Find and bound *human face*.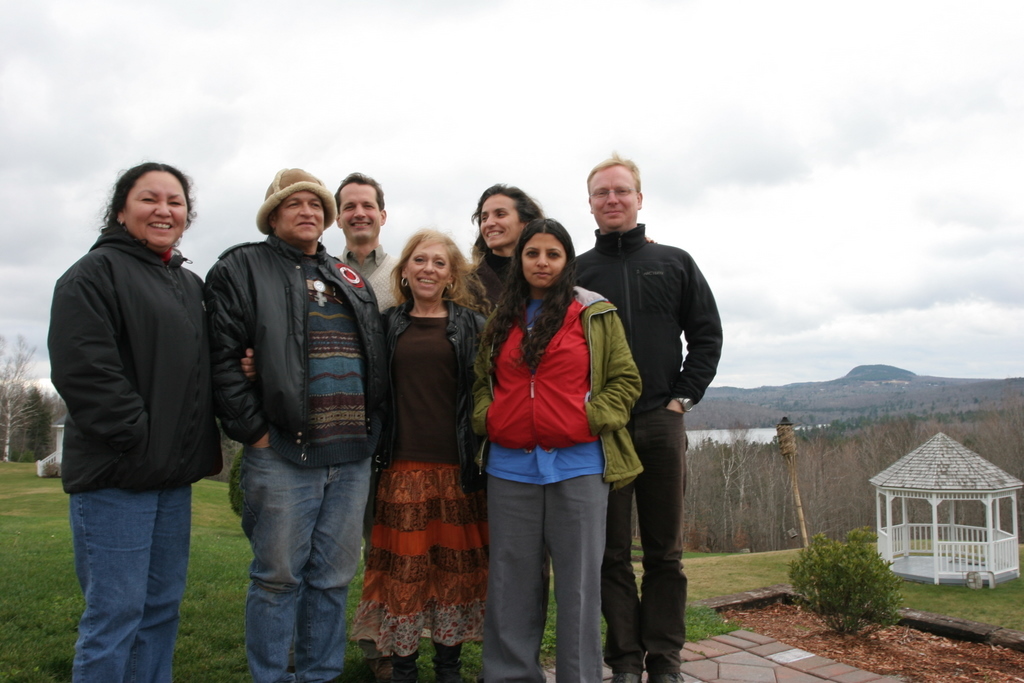
Bound: l=275, t=191, r=327, b=242.
